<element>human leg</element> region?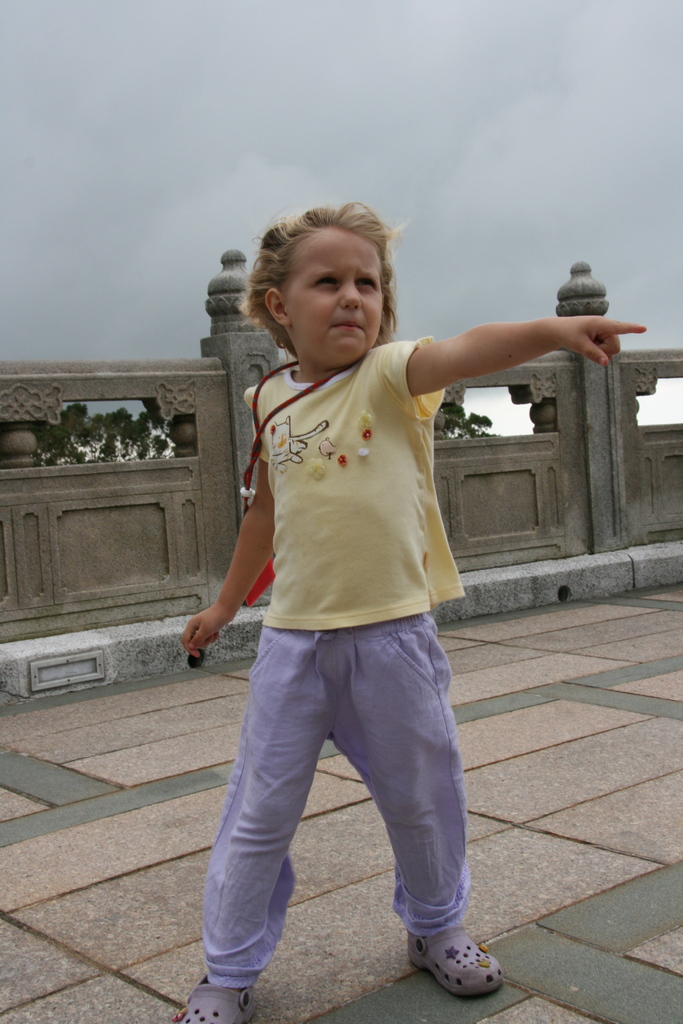
343/614/509/1004
